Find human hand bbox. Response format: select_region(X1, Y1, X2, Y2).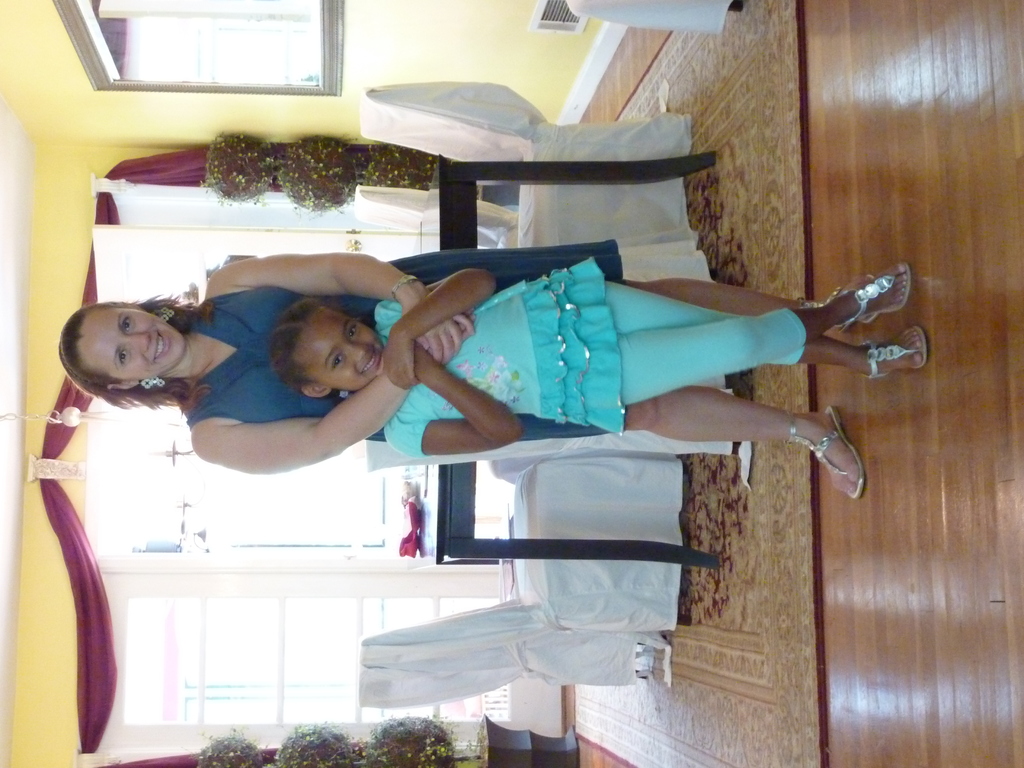
select_region(399, 282, 474, 365).
